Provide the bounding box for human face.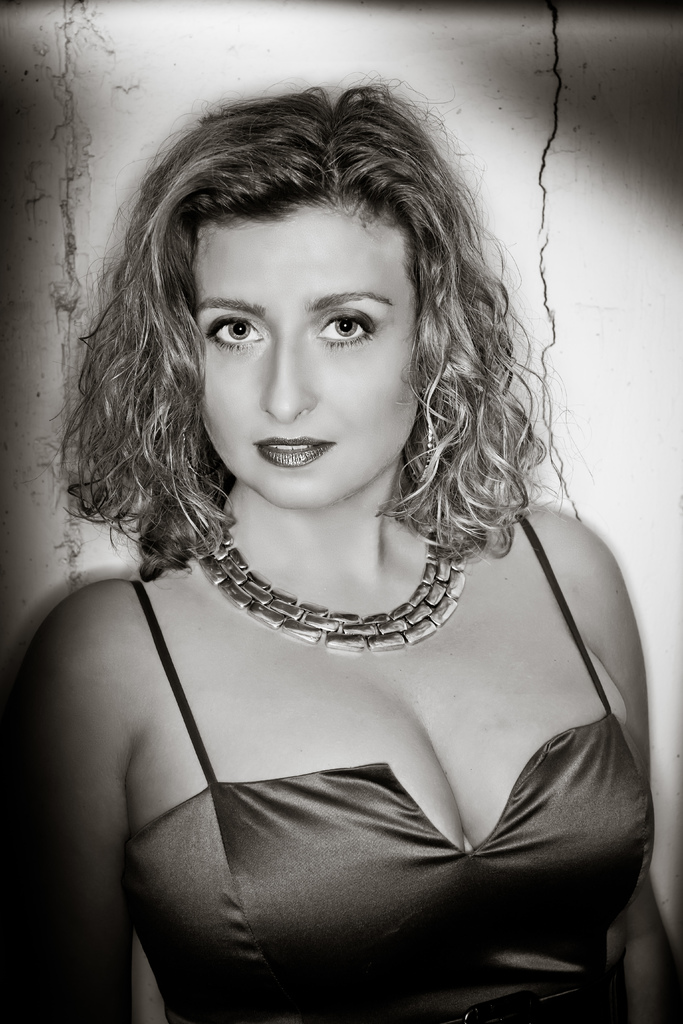
[191,199,420,503].
